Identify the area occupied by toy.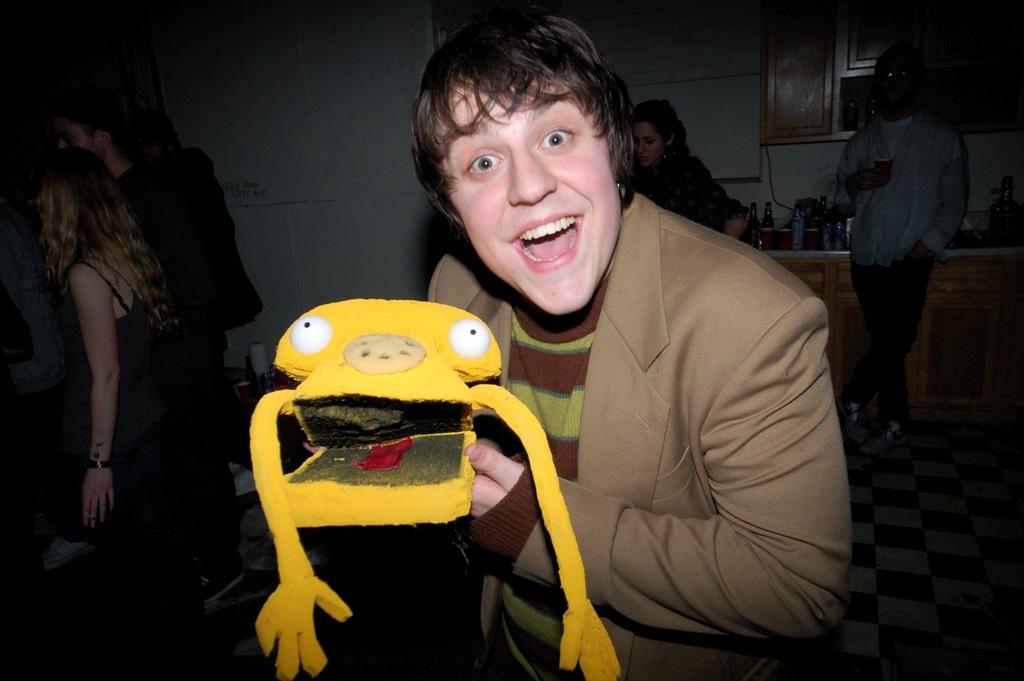
Area: BBox(221, 289, 614, 680).
